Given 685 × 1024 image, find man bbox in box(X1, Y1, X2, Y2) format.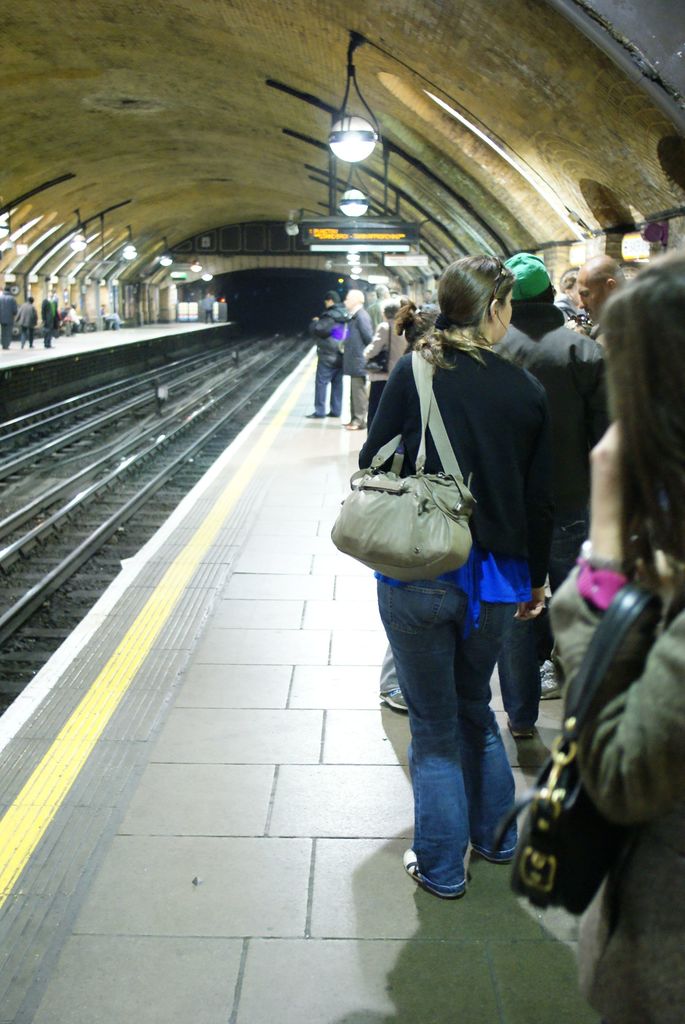
box(313, 288, 344, 416).
